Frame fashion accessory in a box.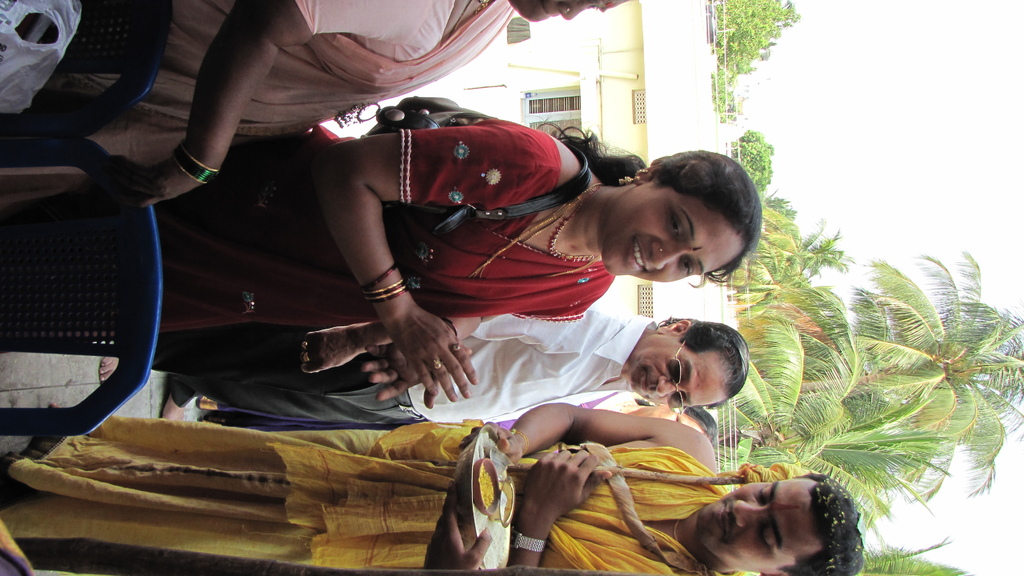
Rect(618, 173, 643, 186).
